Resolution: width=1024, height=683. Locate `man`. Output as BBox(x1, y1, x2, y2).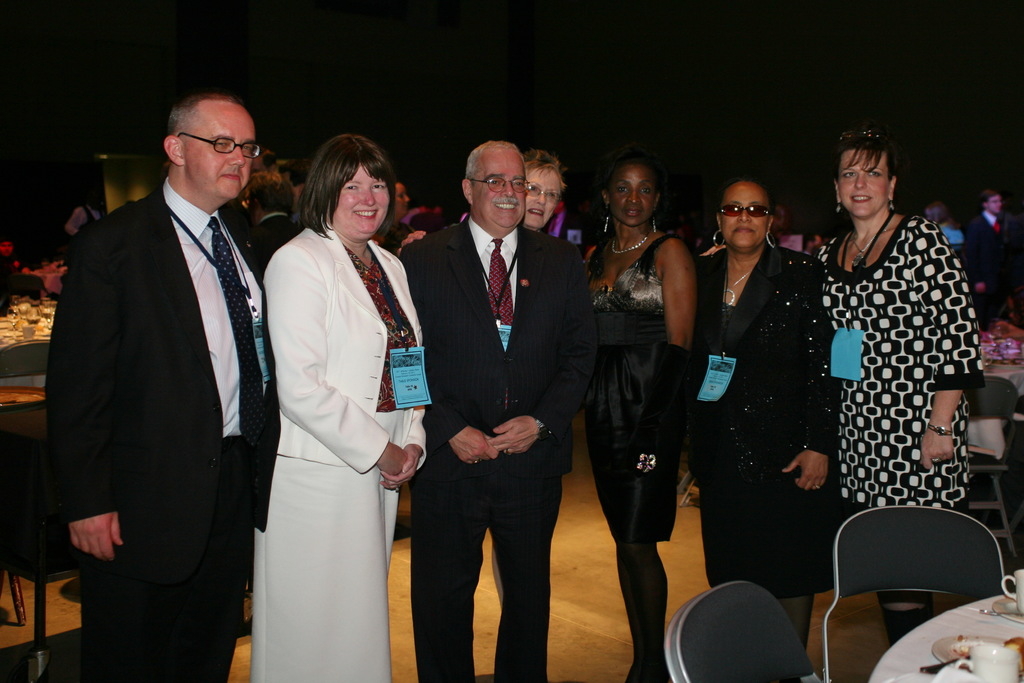
BBox(46, 37, 284, 682).
